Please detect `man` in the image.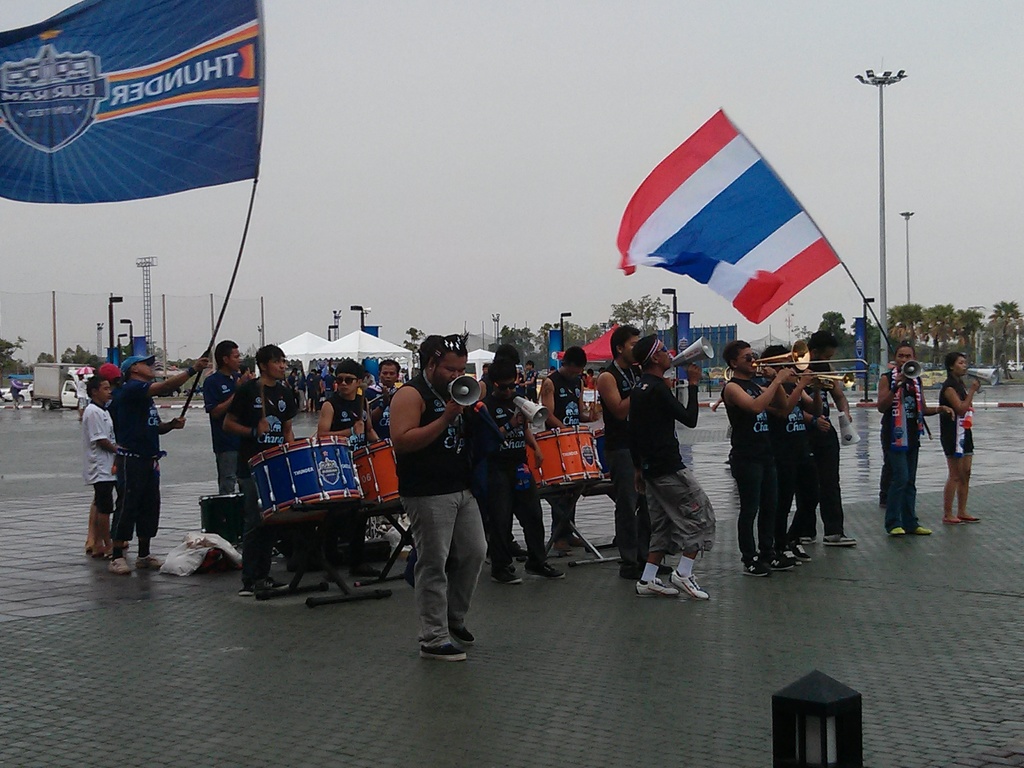
bbox=(530, 348, 589, 563).
